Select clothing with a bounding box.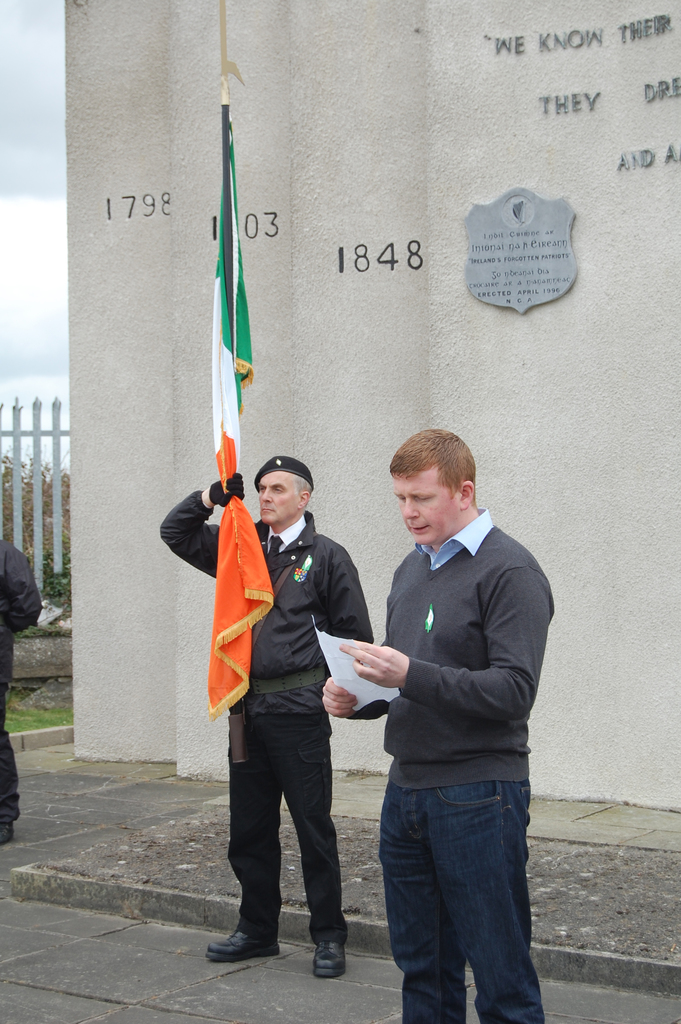
box=[0, 538, 42, 822].
